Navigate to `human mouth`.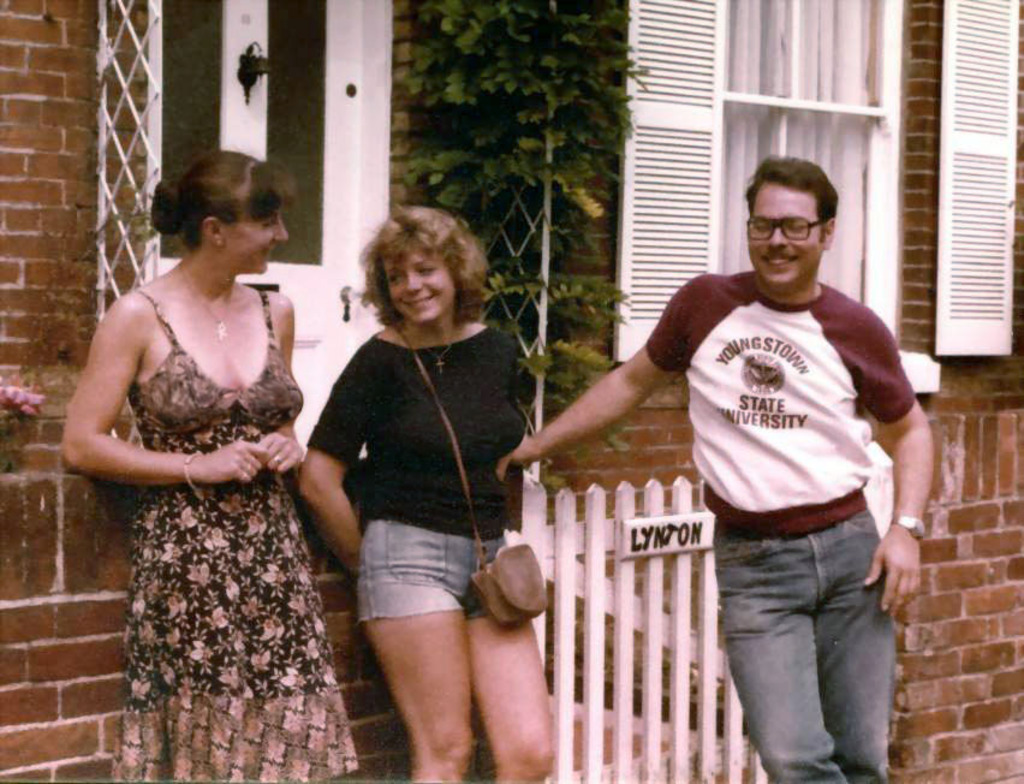
Navigation target: bbox=[761, 257, 793, 268].
